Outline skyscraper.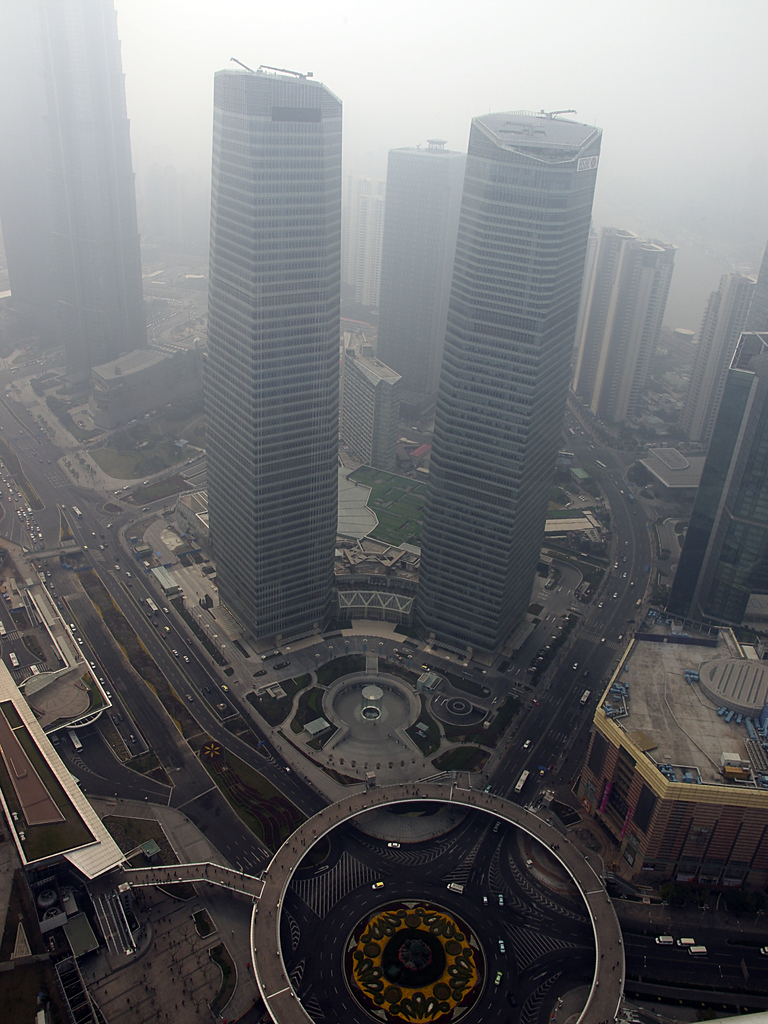
Outline: (x1=653, y1=324, x2=767, y2=632).
